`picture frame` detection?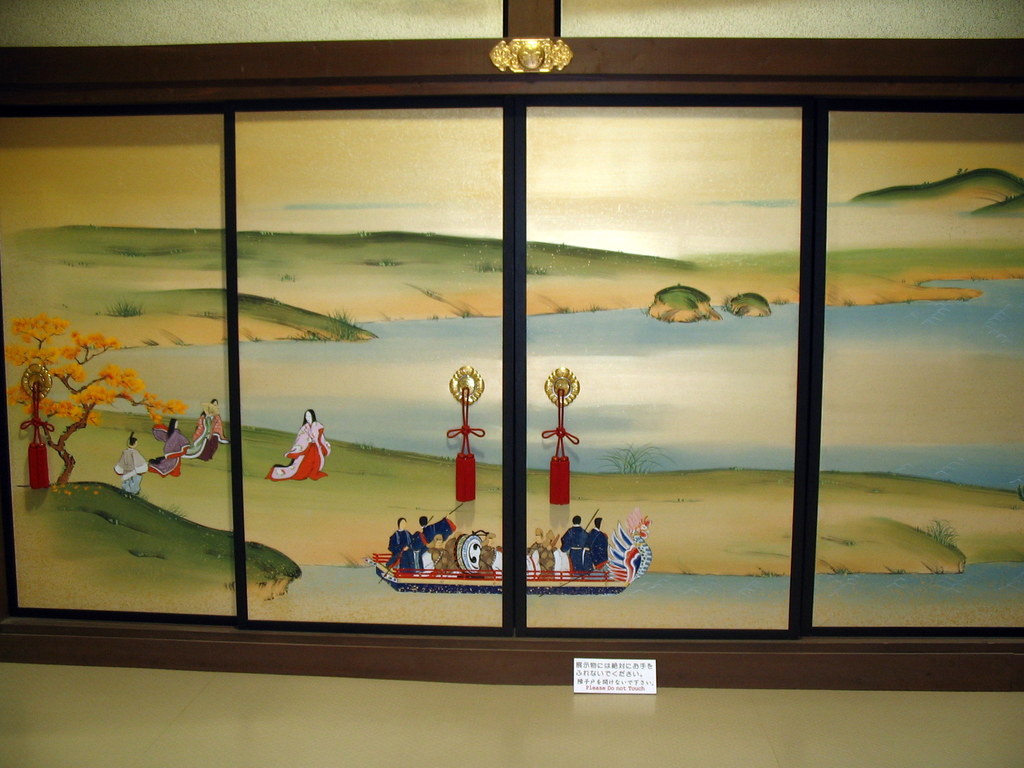
{"x1": 0, "y1": 36, "x2": 1023, "y2": 686}
